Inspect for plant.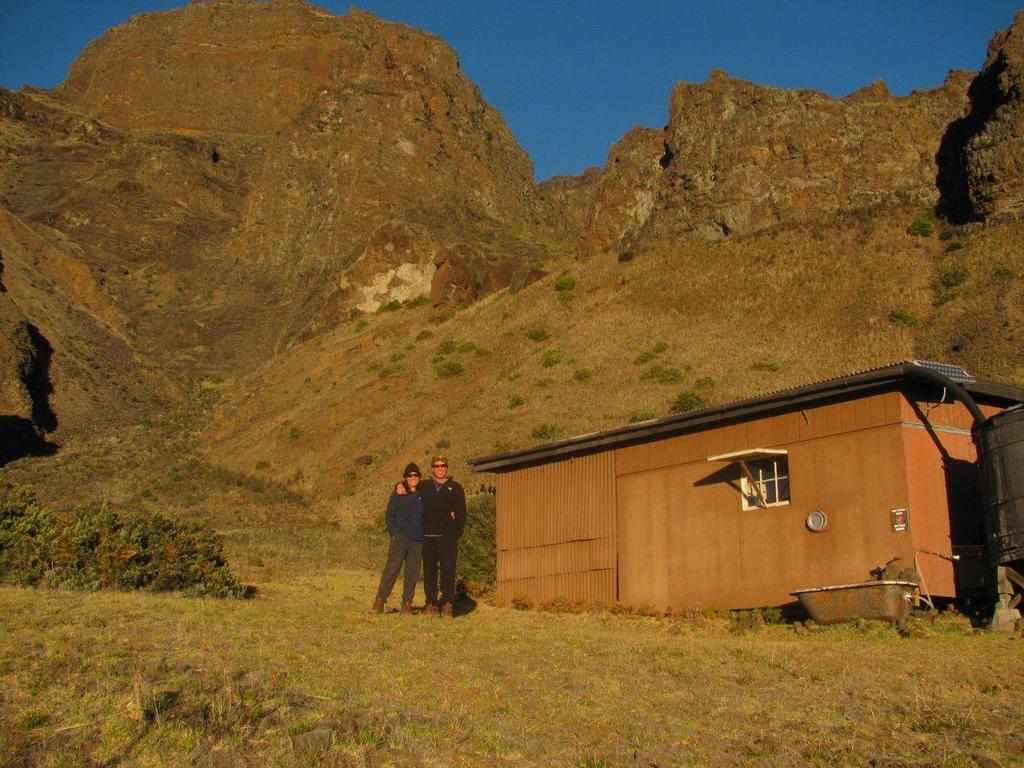
Inspection: (247,458,277,470).
